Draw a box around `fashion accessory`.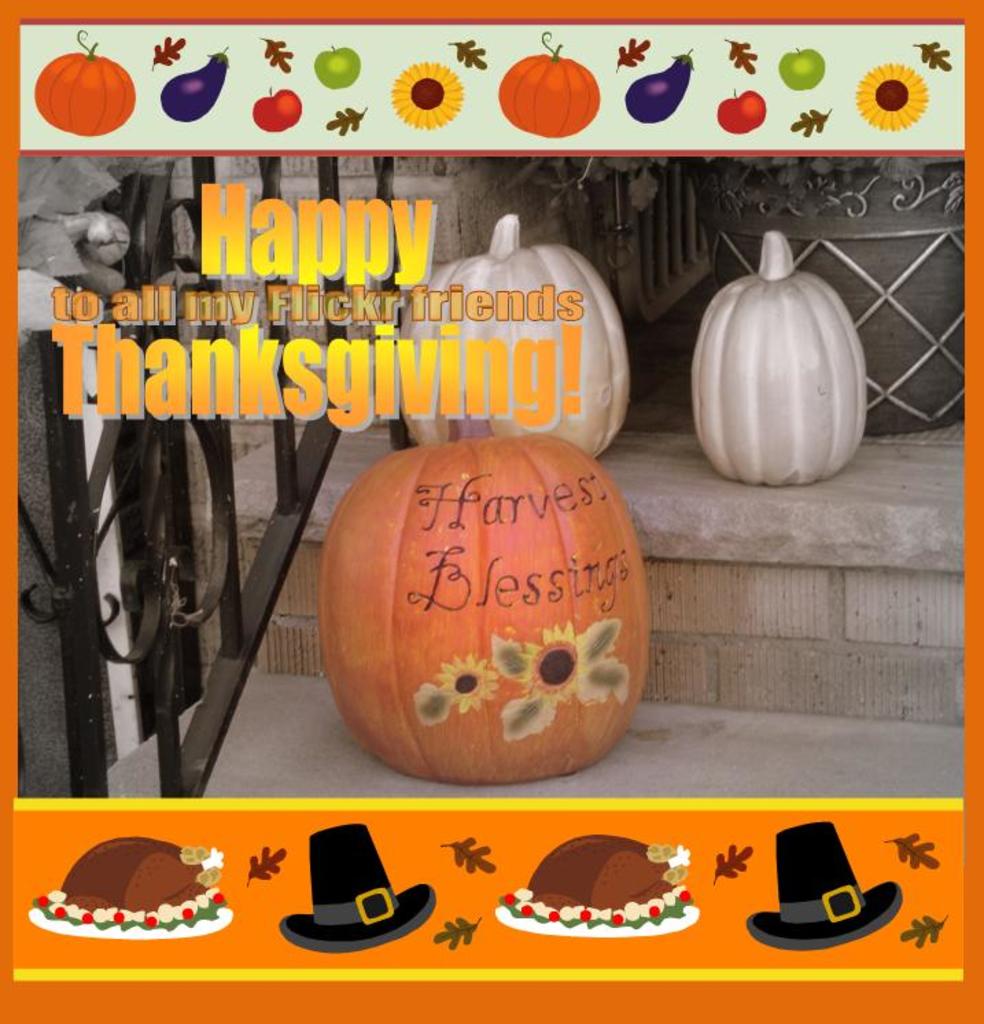
locate(484, 826, 701, 946).
